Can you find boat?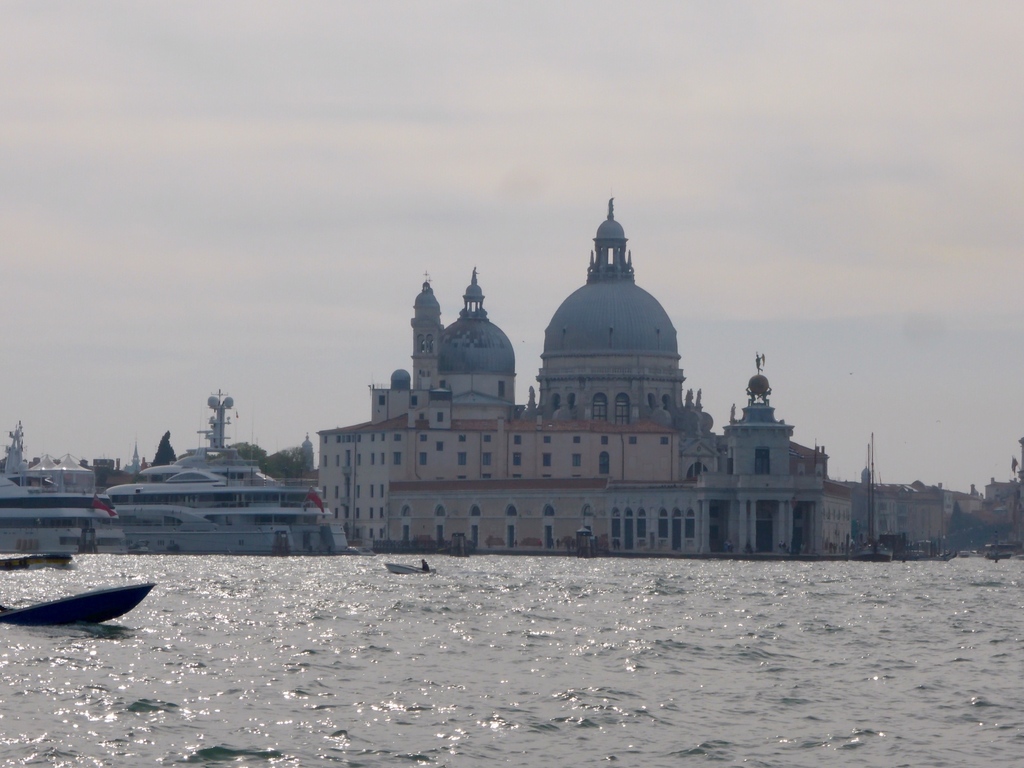
Yes, bounding box: box(76, 404, 355, 534).
